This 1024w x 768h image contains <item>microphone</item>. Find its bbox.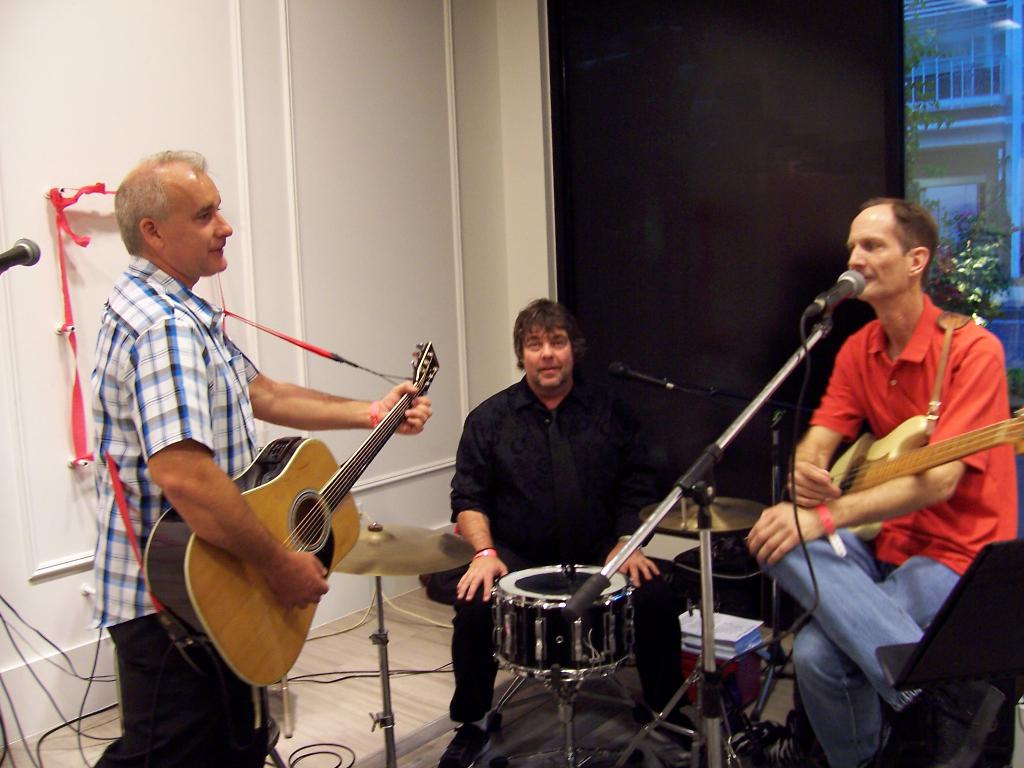
select_region(600, 363, 670, 393).
